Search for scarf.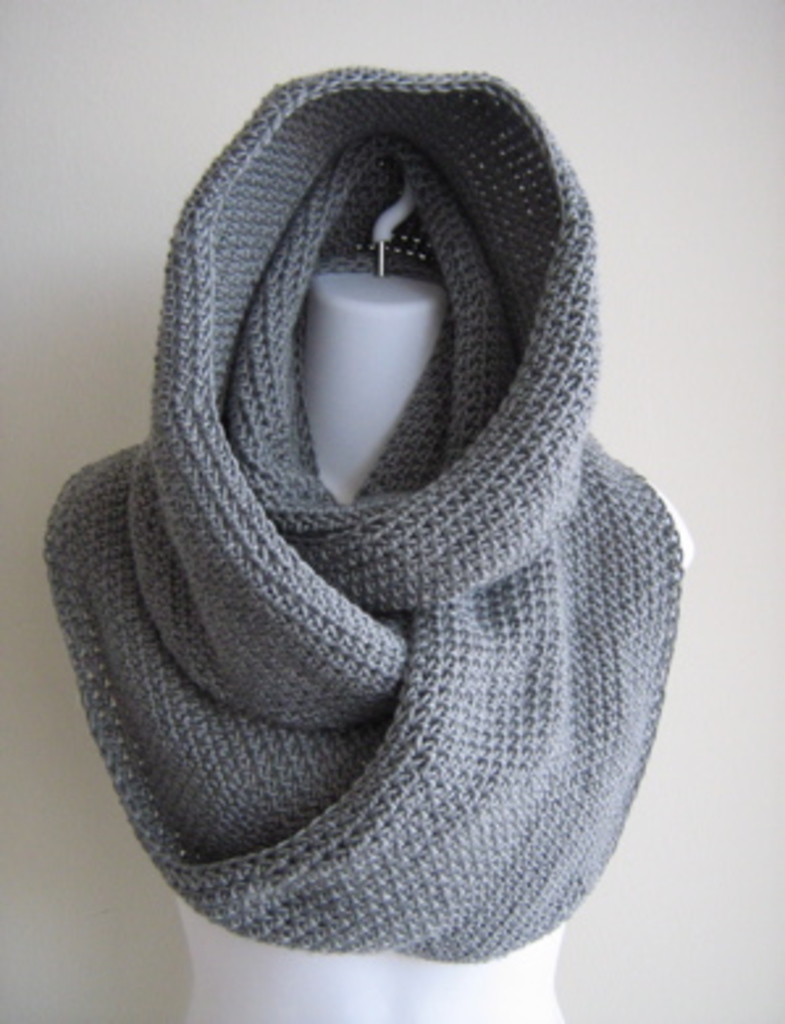
Found at <bbox>29, 63, 690, 961</bbox>.
